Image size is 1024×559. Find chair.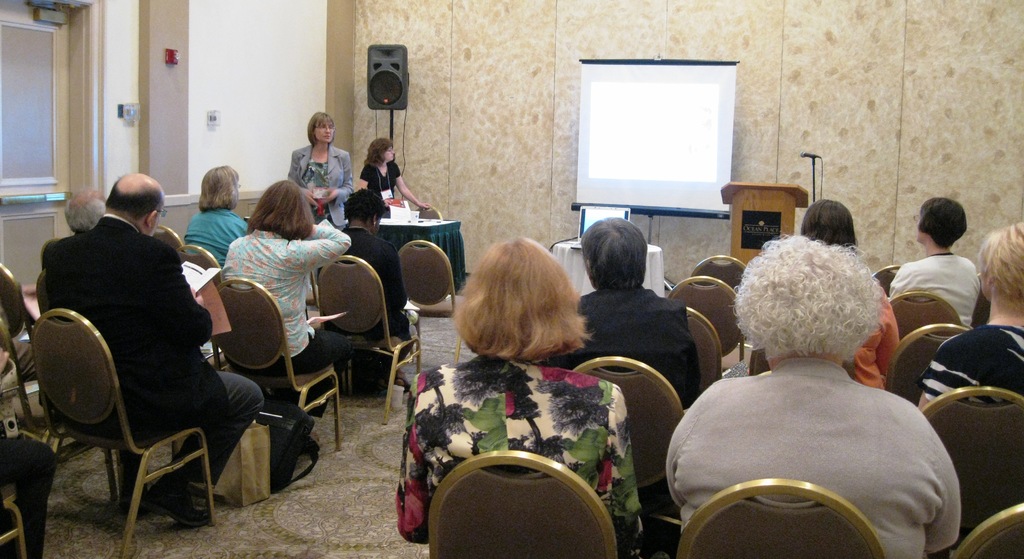
bbox(884, 290, 963, 347).
